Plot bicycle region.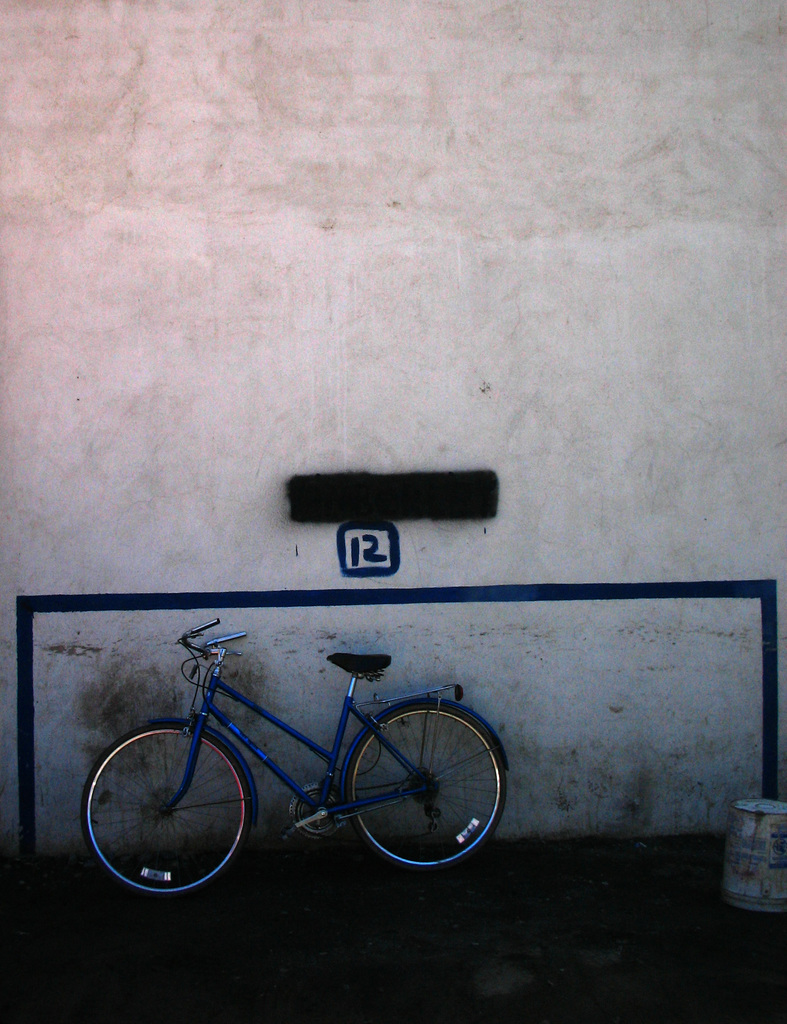
Plotted at 93, 621, 536, 893.
